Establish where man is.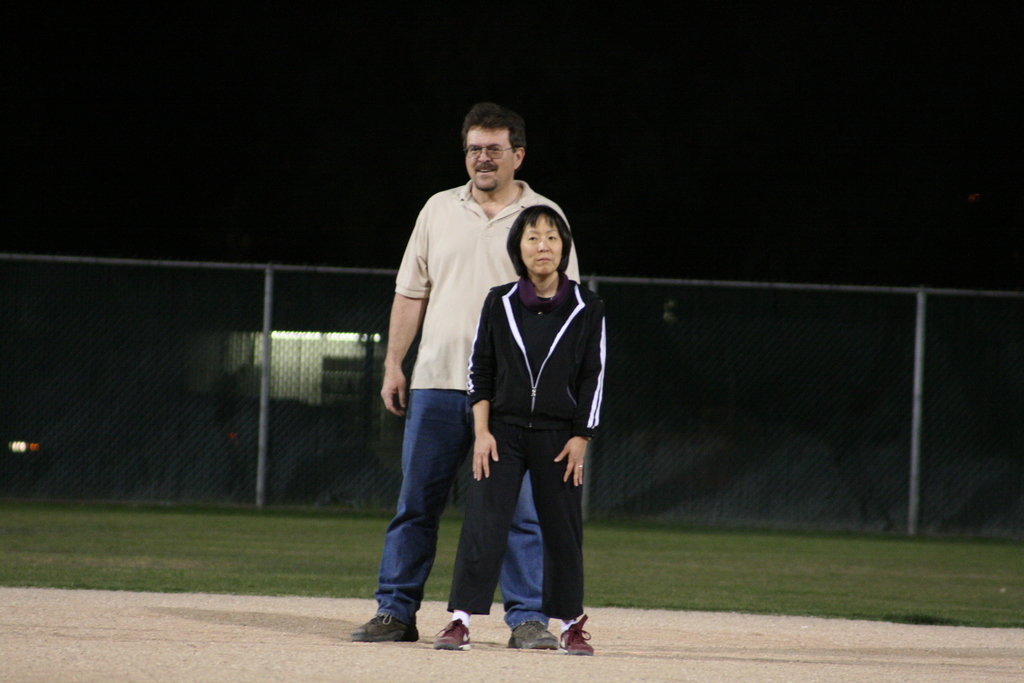
Established at [376,120,537,652].
